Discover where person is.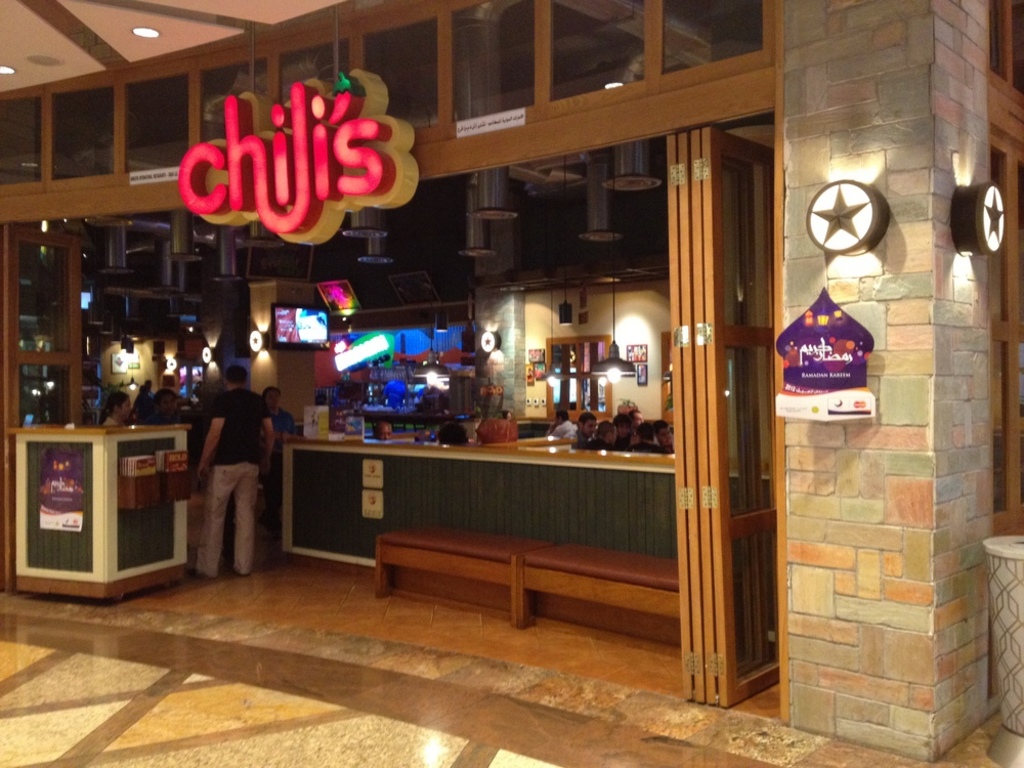
Discovered at bbox=[140, 385, 179, 421].
